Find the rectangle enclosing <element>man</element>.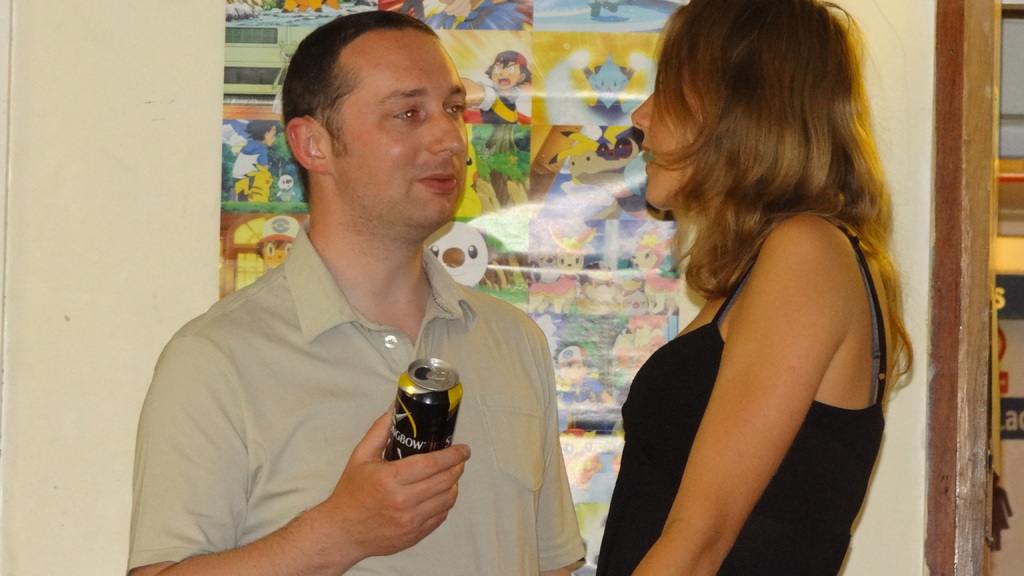
(x1=174, y1=14, x2=556, y2=565).
